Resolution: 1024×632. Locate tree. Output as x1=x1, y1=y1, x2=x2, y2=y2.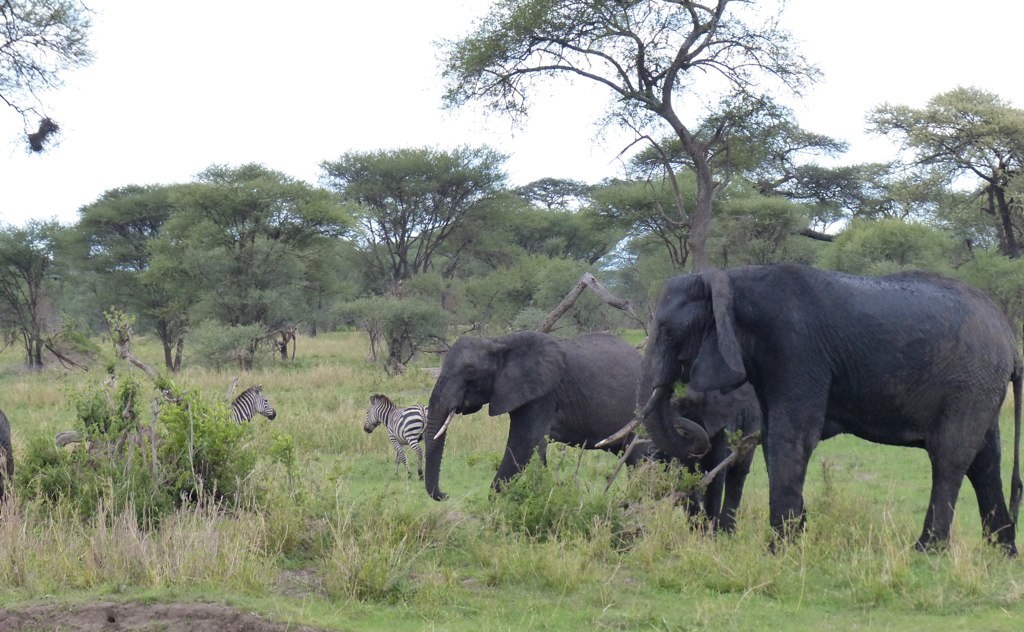
x1=311, y1=143, x2=509, y2=292.
